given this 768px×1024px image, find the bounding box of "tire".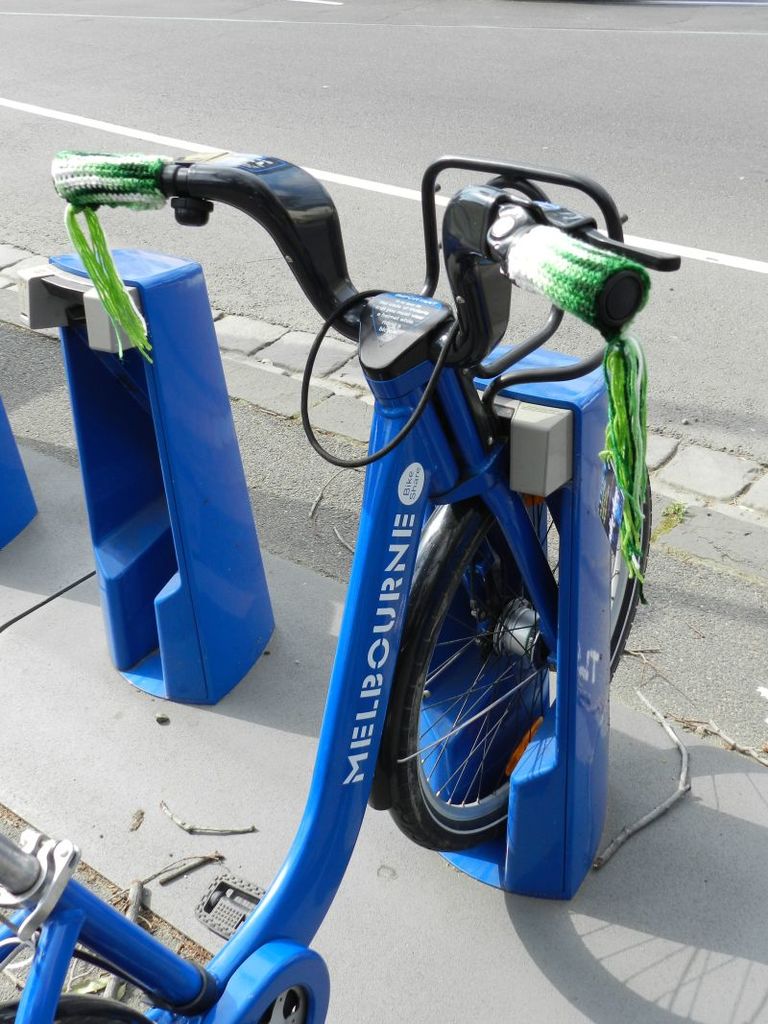
bbox=(392, 512, 585, 868).
